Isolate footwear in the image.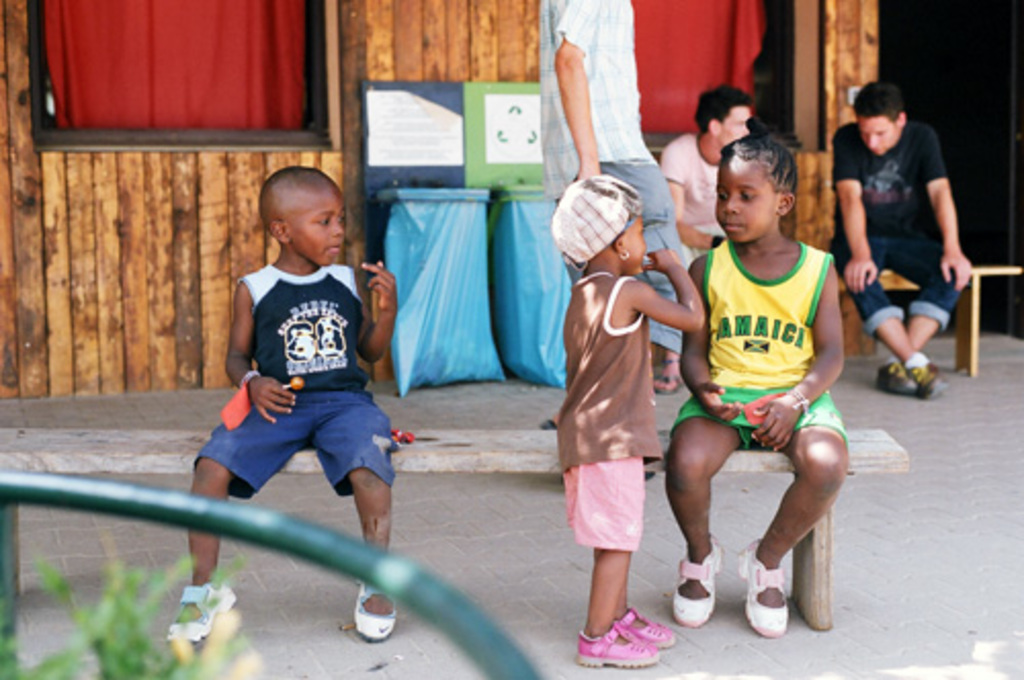
Isolated region: bbox(883, 365, 918, 387).
